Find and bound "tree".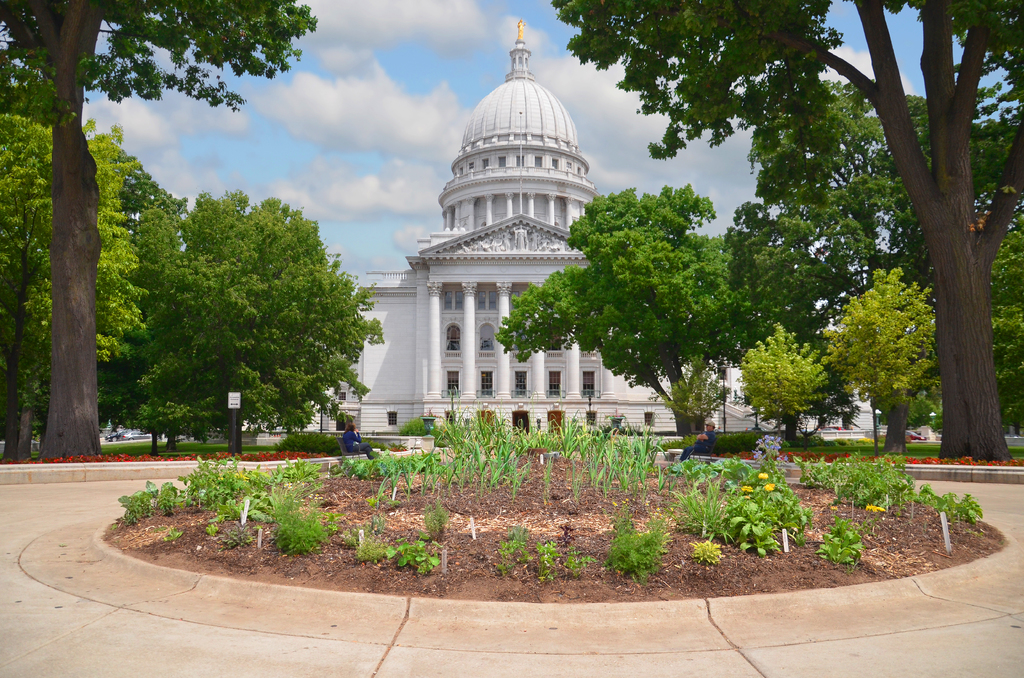
Bound: box=[76, 115, 145, 201].
